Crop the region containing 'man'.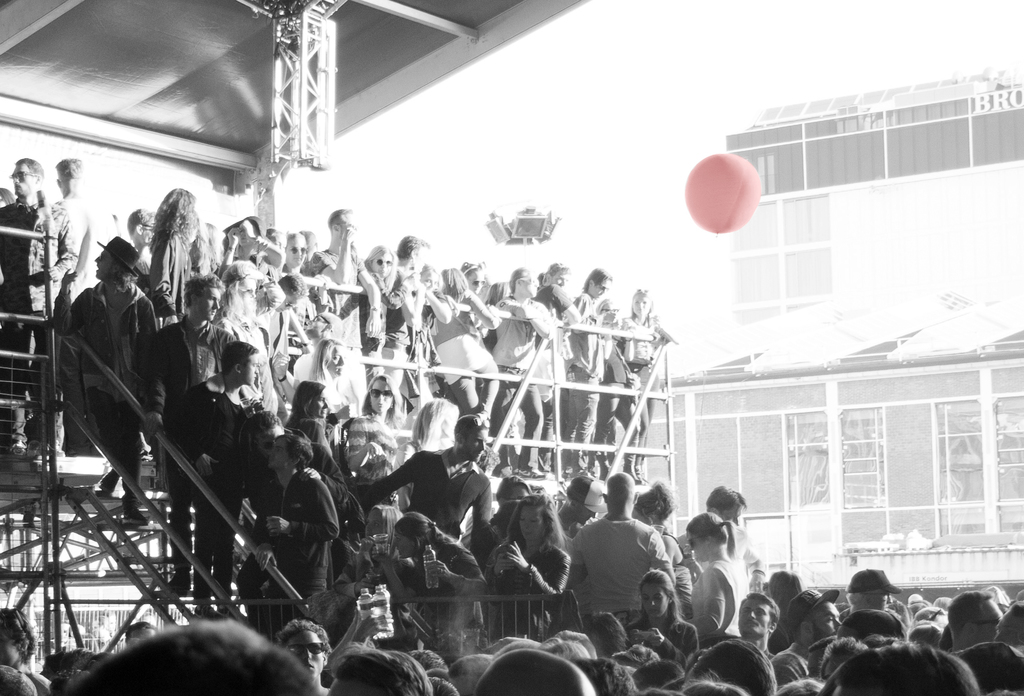
Crop region: region(127, 207, 164, 260).
